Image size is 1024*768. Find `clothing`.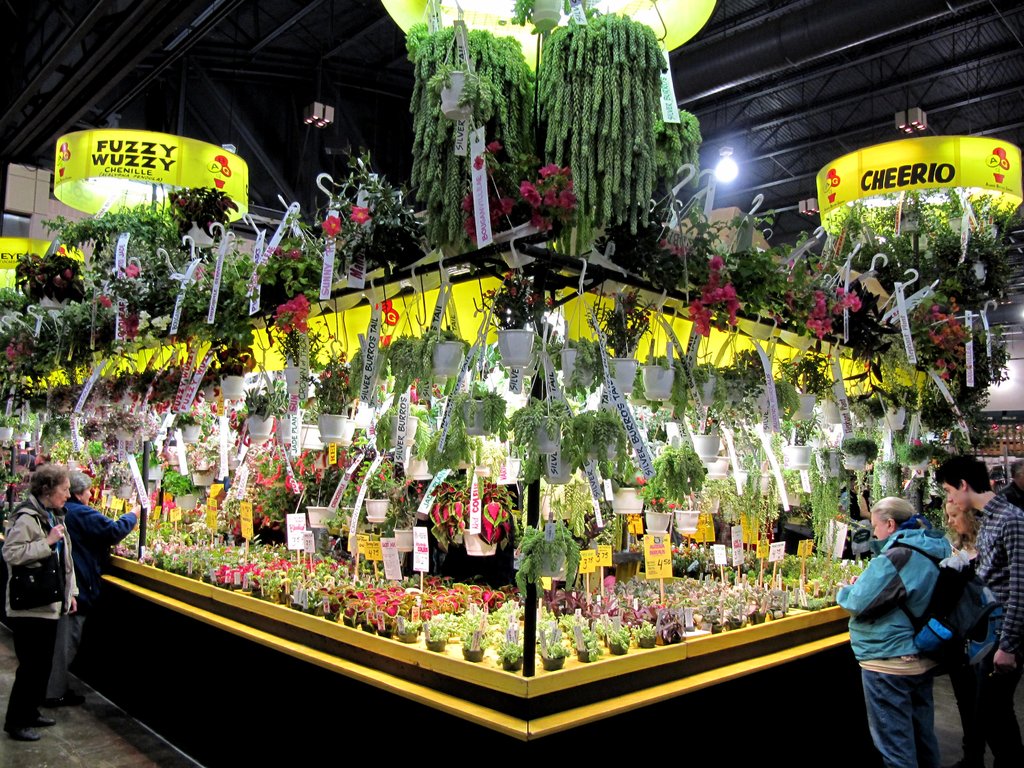
BBox(845, 508, 995, 741).
